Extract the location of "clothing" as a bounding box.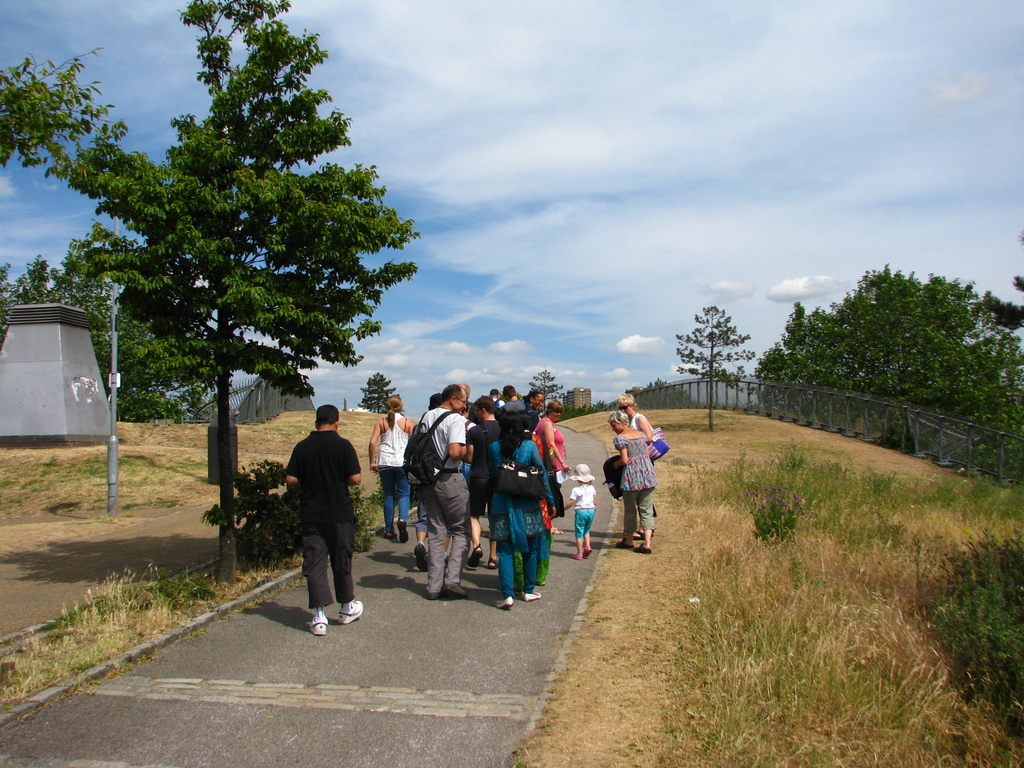
468, 416, 496, 520.
